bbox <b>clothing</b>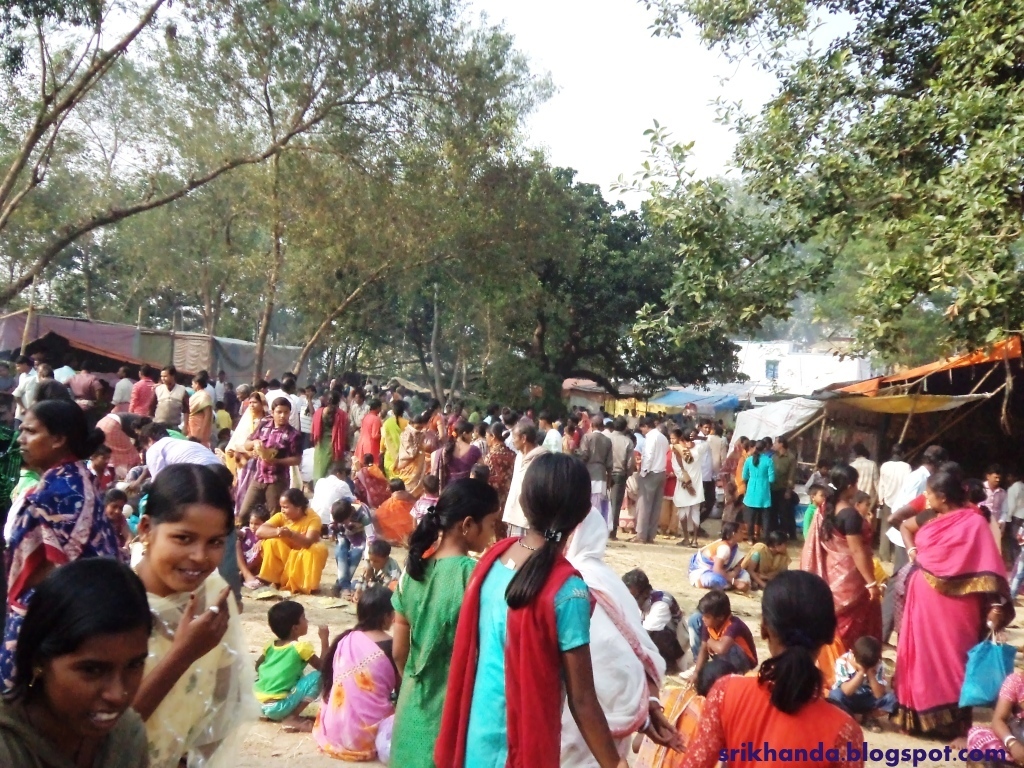
187/388/205/457
